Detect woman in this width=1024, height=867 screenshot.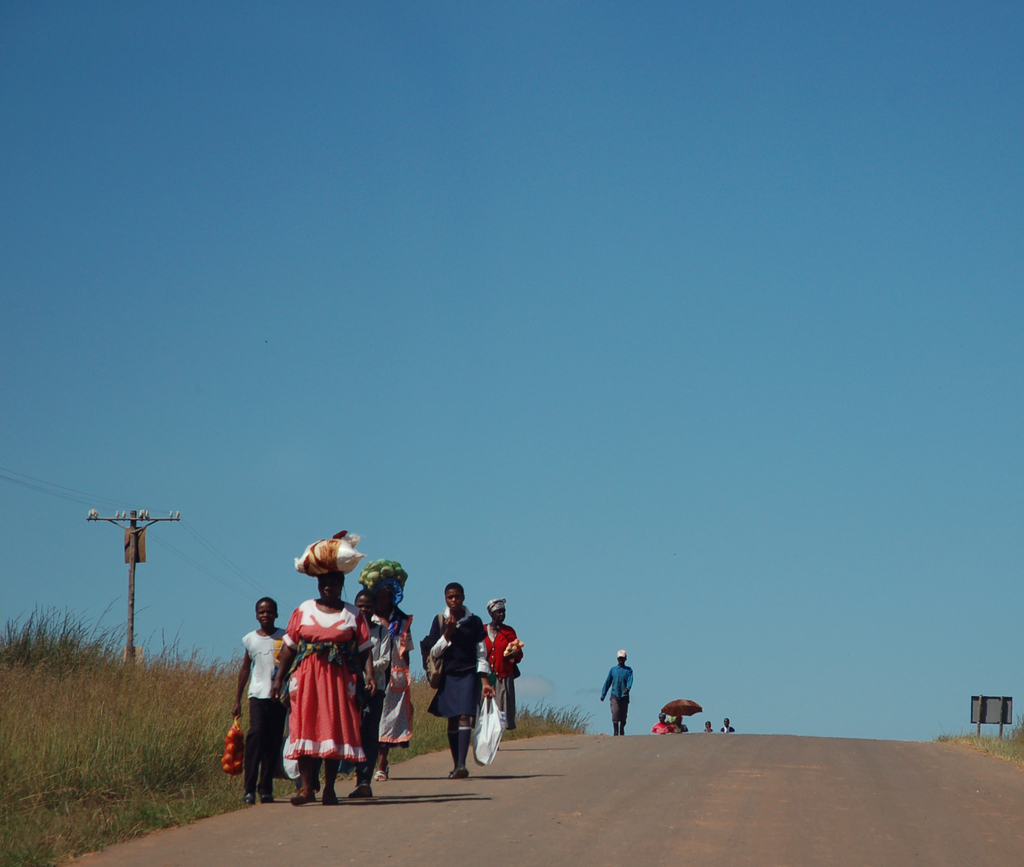
Detection: 481 603 527 755.
